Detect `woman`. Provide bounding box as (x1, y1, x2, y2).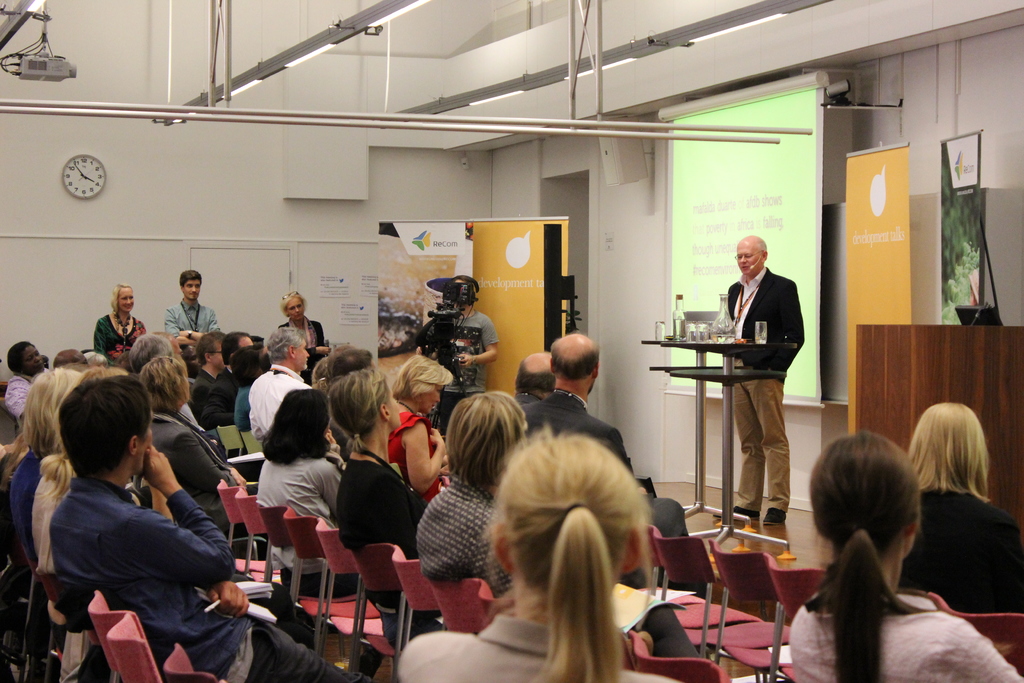
(278, 288, 339, 383).
